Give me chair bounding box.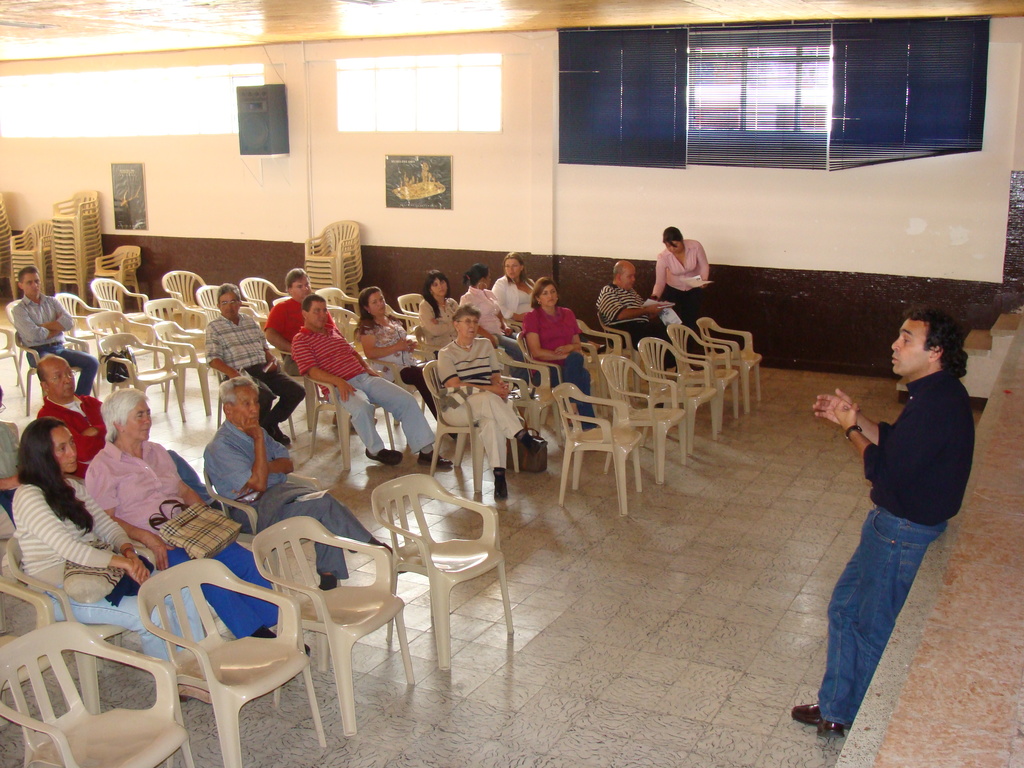
695/316/763/402.
